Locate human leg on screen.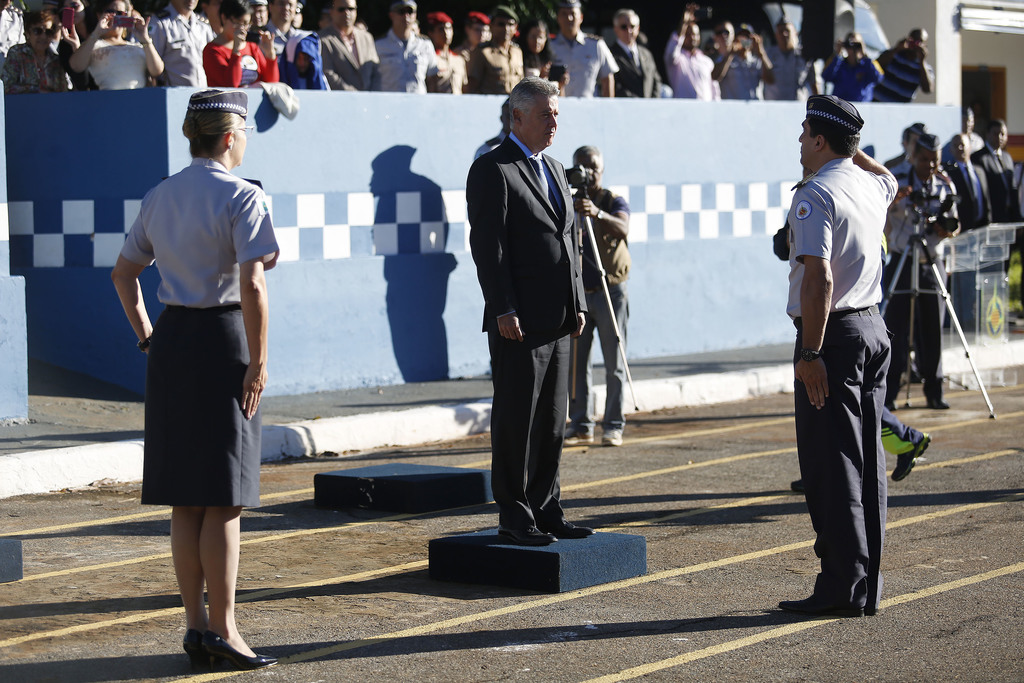
On screen at x1=781 y1=306 x2=867 y2=616.
